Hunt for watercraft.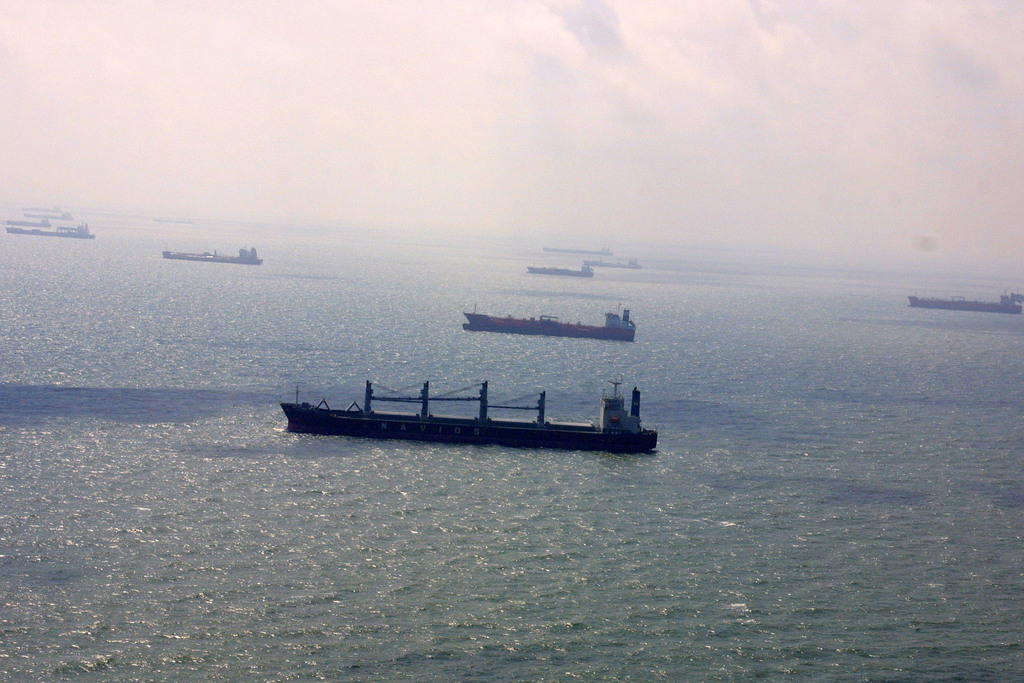
Hunted down at bbox(161, 244, 258, 270).
